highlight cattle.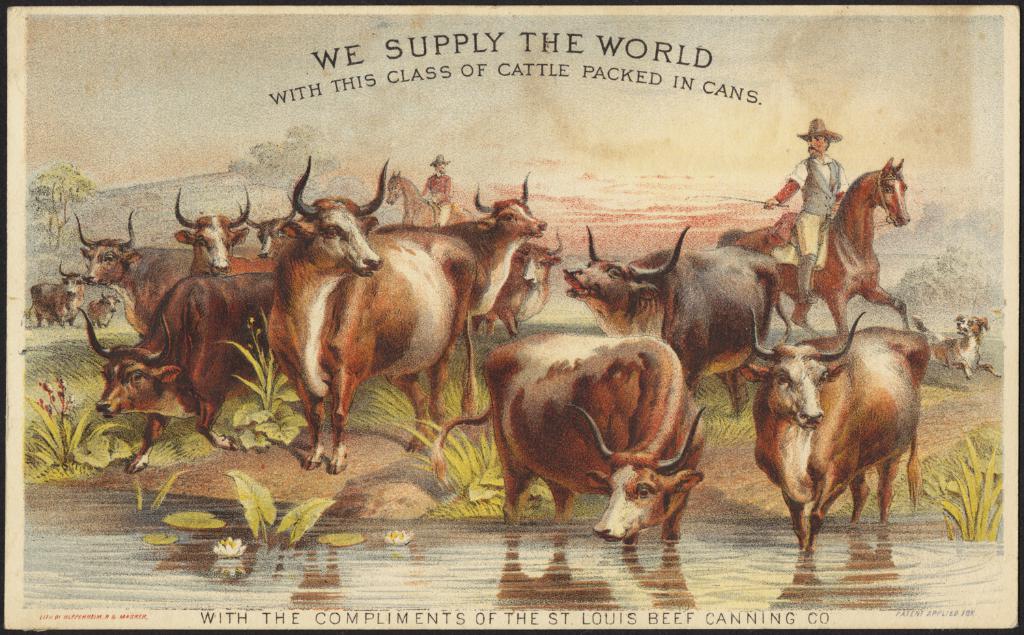
Highlighted region: (559,223,791,423).
